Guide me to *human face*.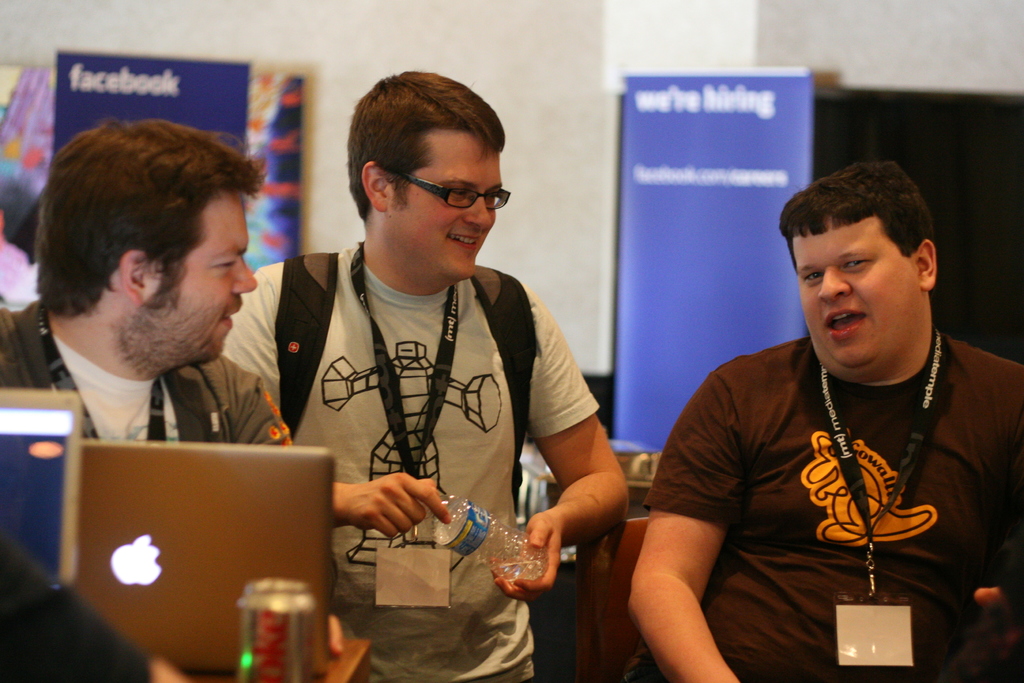
Guidance: l=390, t=138, r=496, b=273.
